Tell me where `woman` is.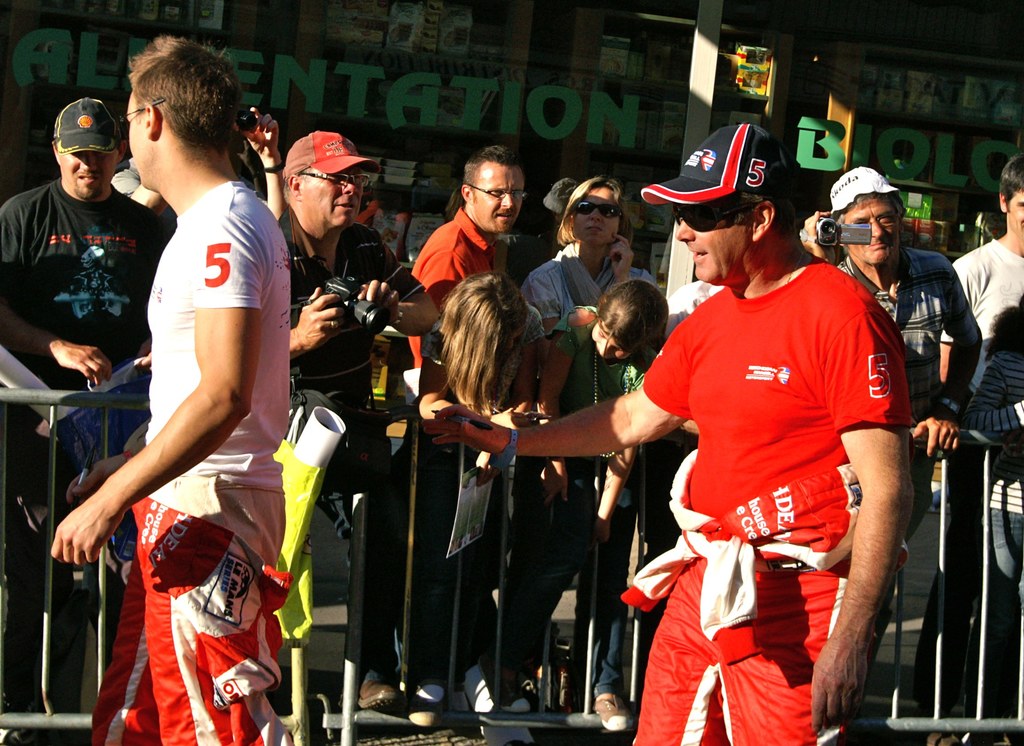
`woman` is at [504, 277, 669, 725].
